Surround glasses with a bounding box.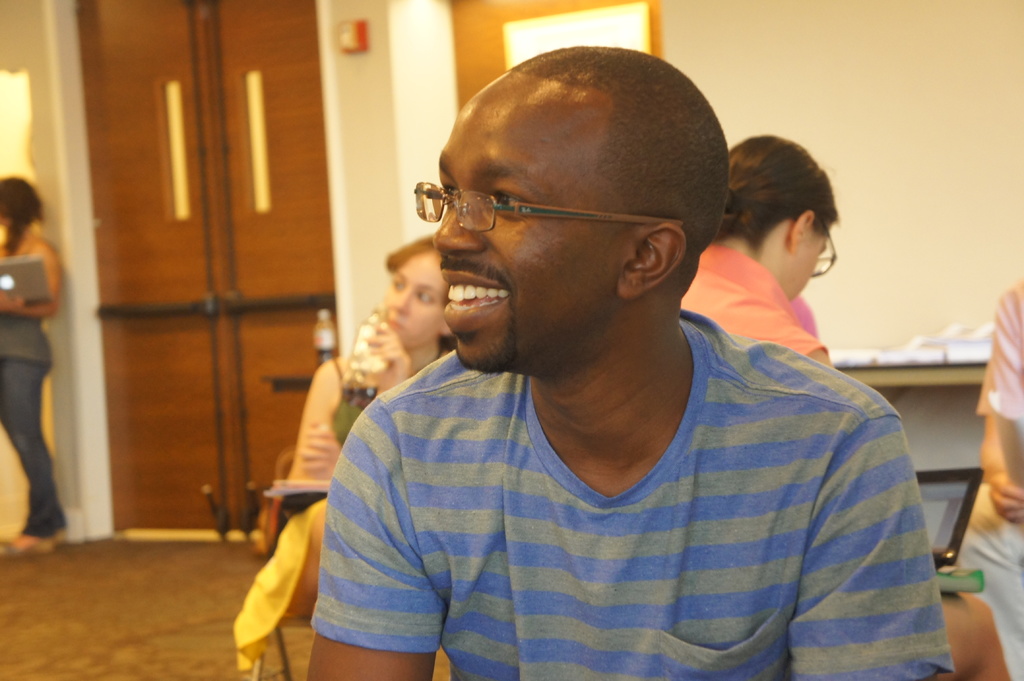
bbox(413, 185, 685, 232).
